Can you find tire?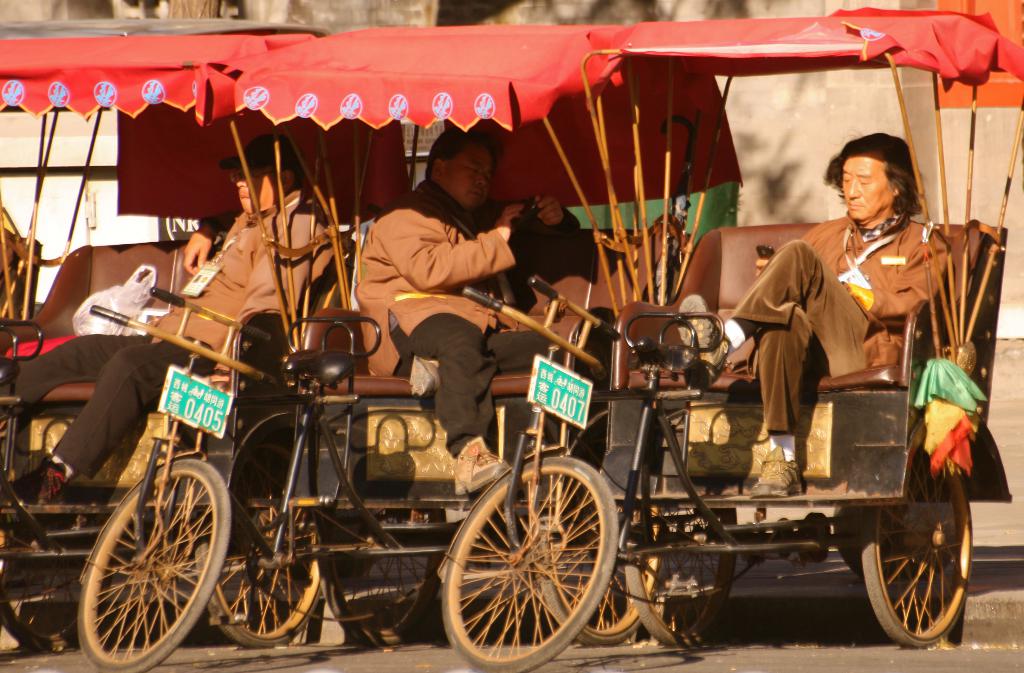
Yes, bounding box: rect(70, 457, 232, 672).
